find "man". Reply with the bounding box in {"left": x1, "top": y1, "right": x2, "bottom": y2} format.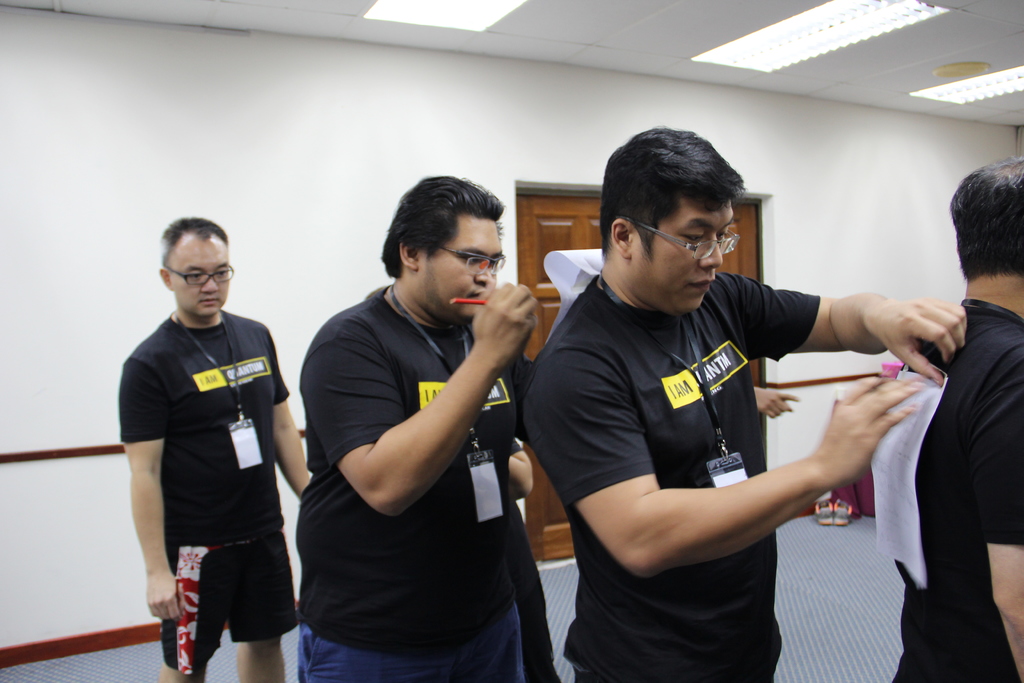
{"left": 524, "top": 141, "right": 927, "bottom": 668}.
